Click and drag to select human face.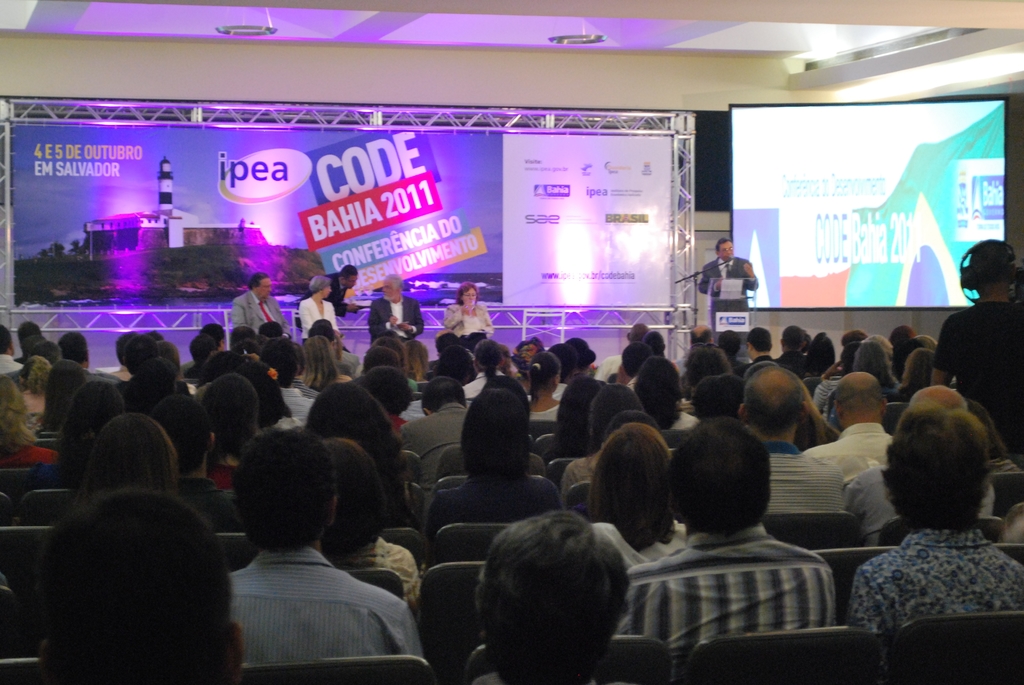
Selection: (x1=721, y1=242, x2=735, y2=258).
